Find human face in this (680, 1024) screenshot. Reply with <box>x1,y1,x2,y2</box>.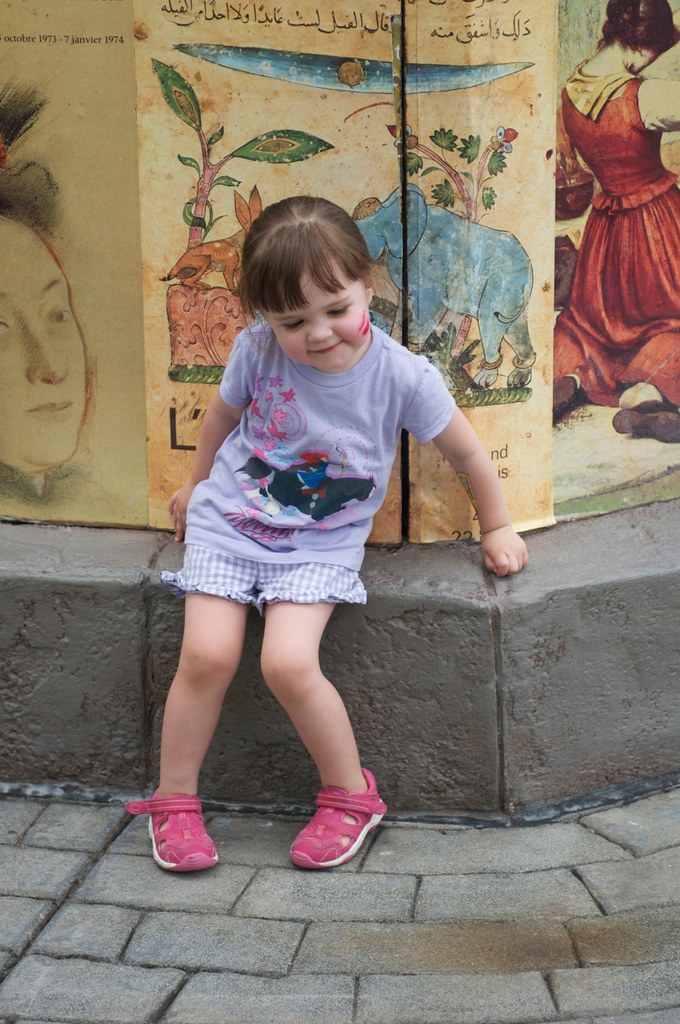
<box>266,255,364,372</box>.
